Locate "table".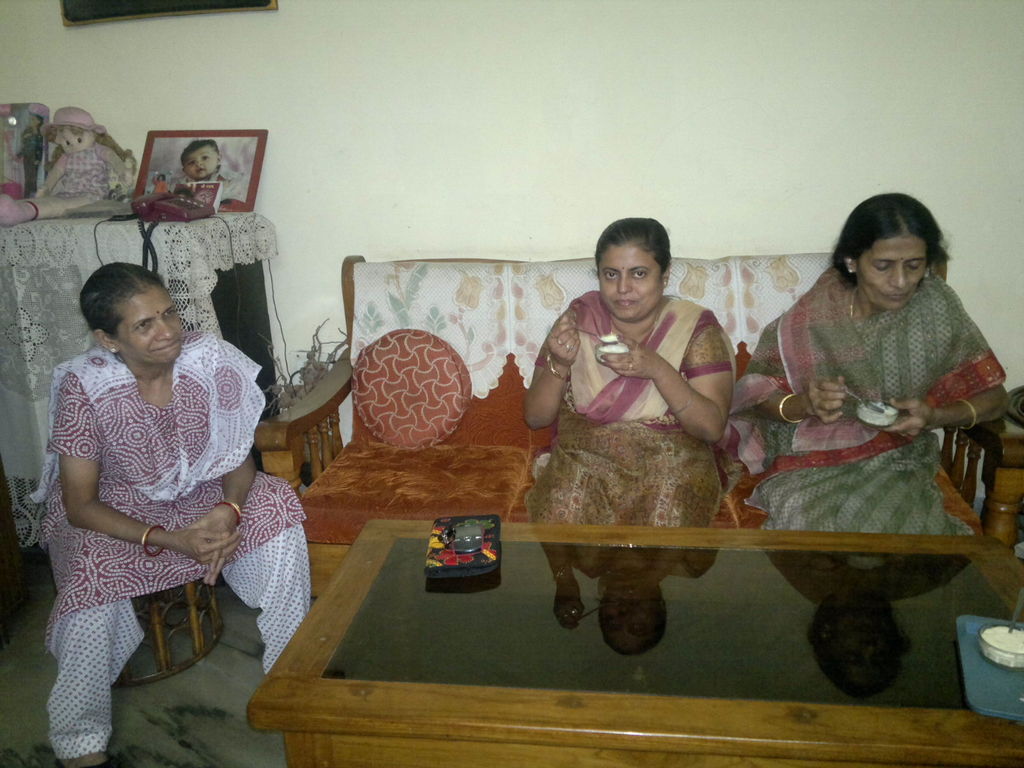
Bounding box: (left=242, top=520, right=1023, bottom=767).
